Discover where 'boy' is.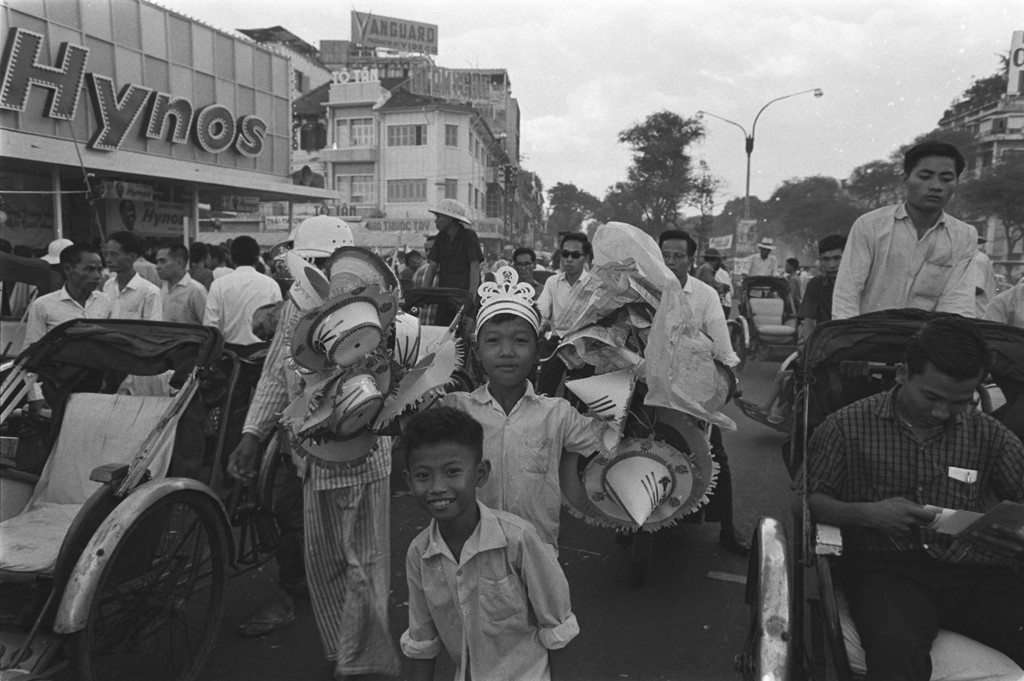
Discovered at pyautogui.locateOnScreen(537, 230, 592, 411).
